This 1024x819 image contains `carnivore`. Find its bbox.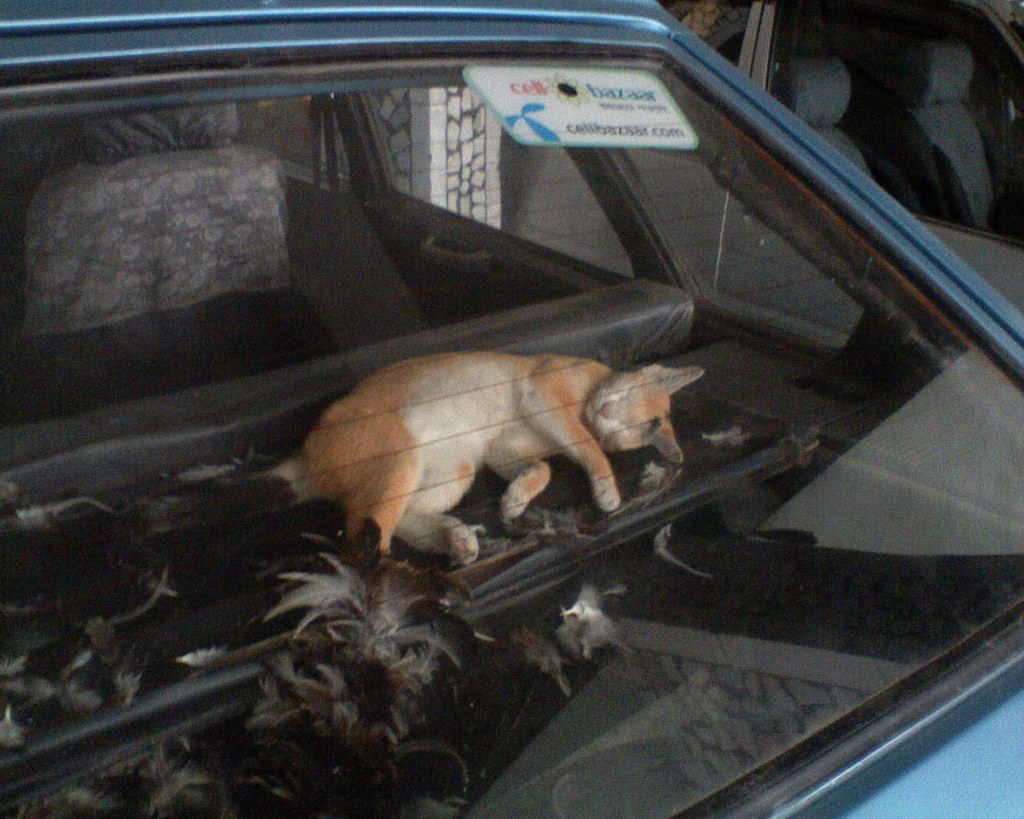
BBox(282, 349, 711, 586).
